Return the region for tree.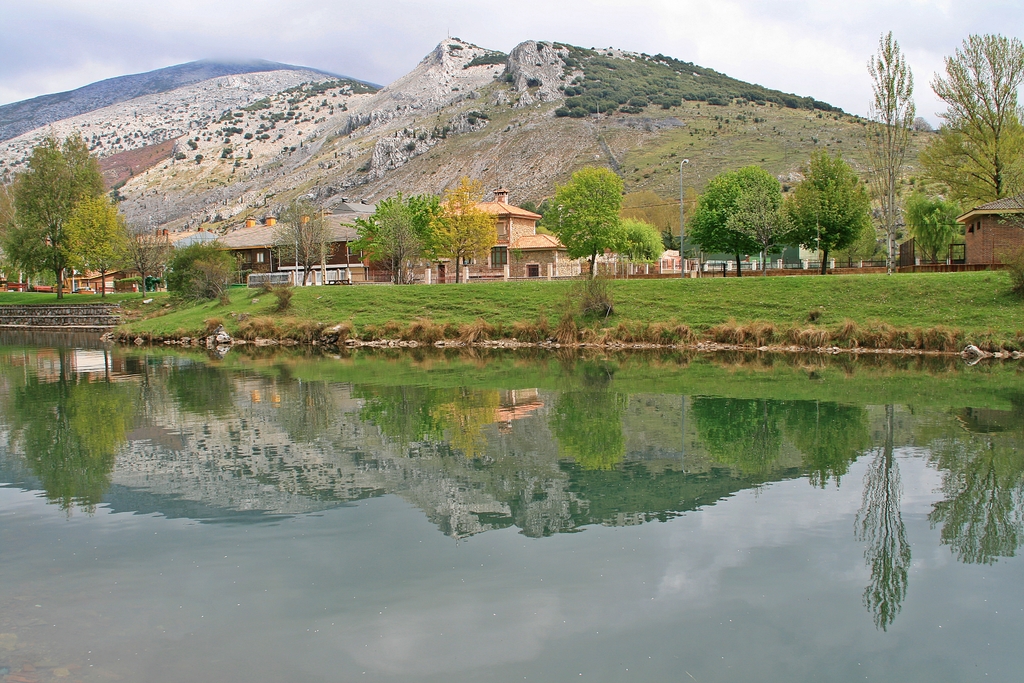
{"left": 685, "top": 169, "right": 782, "bottom": 274}.
